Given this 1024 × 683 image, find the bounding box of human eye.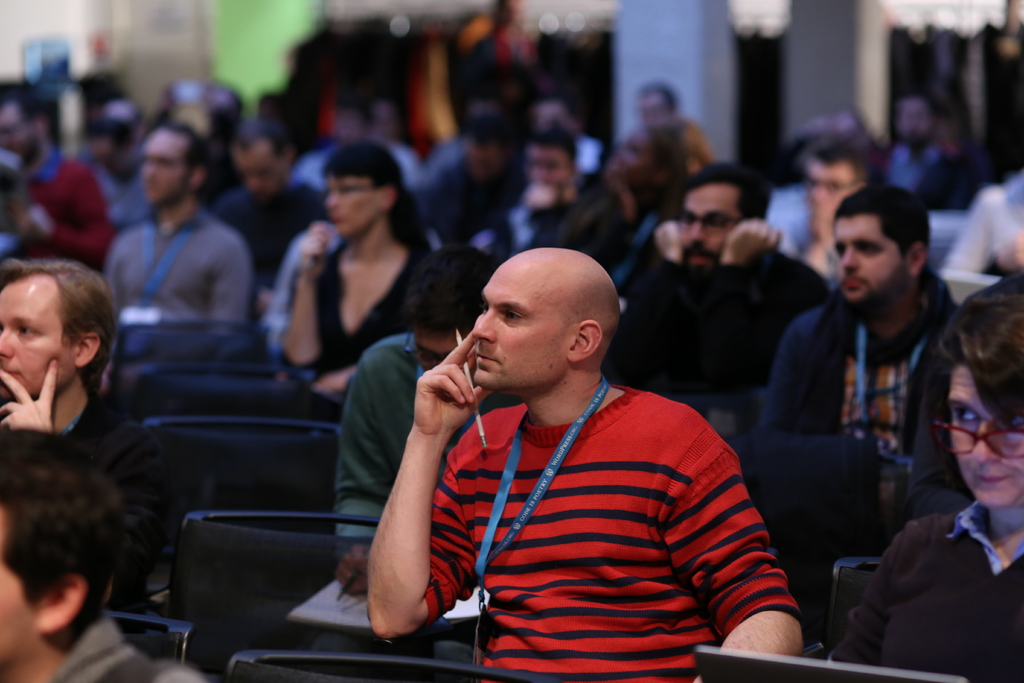
[x1=480, y1=299, x2=488, y2=312].
